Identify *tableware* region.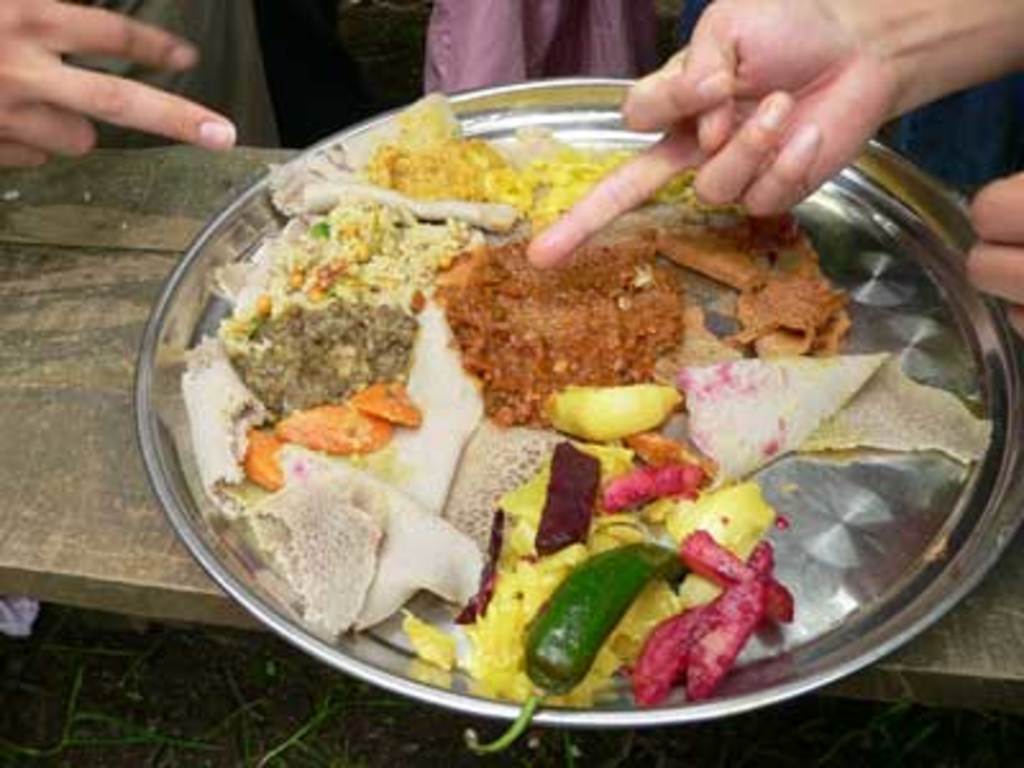
Region: rect(131, 69, 1021, 732).
